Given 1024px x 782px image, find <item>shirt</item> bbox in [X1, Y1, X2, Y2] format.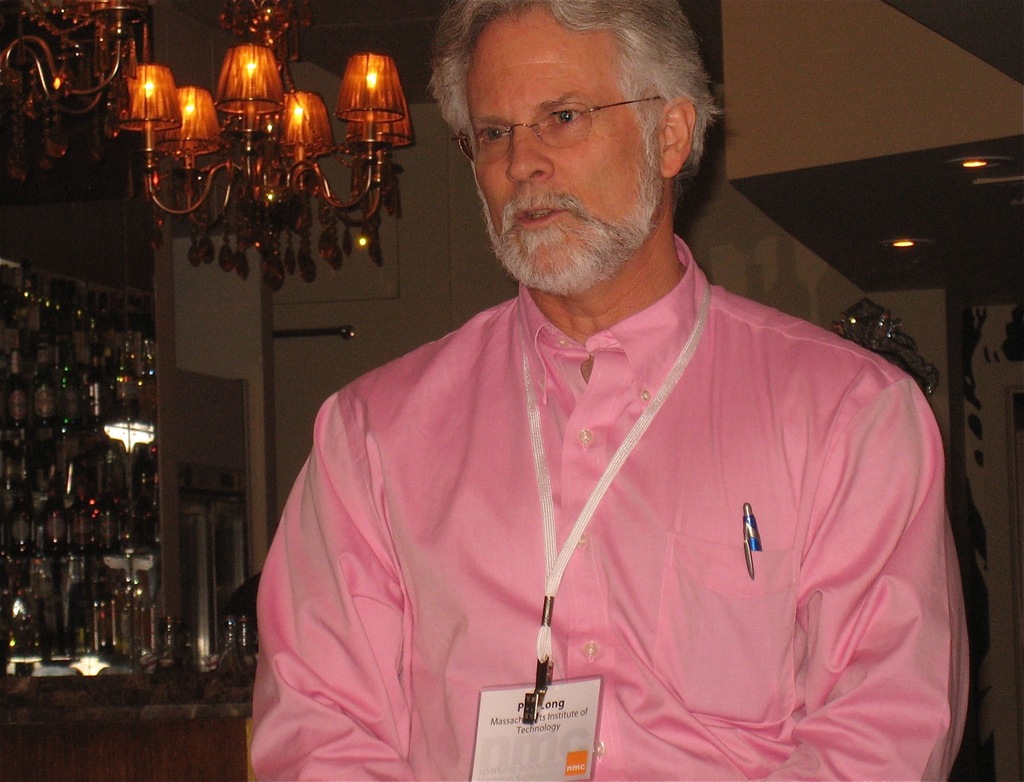
[247, 234, 977, 779].
